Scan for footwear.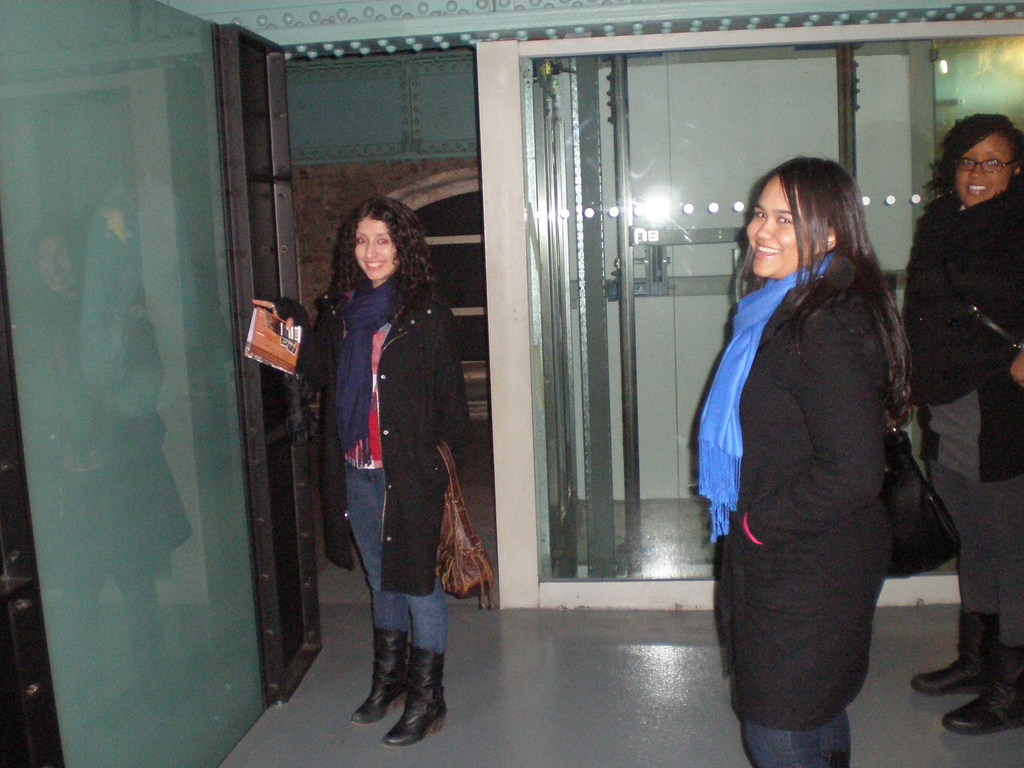
Scan result: [x1=346, y1=623, x2=413, y2=726].
